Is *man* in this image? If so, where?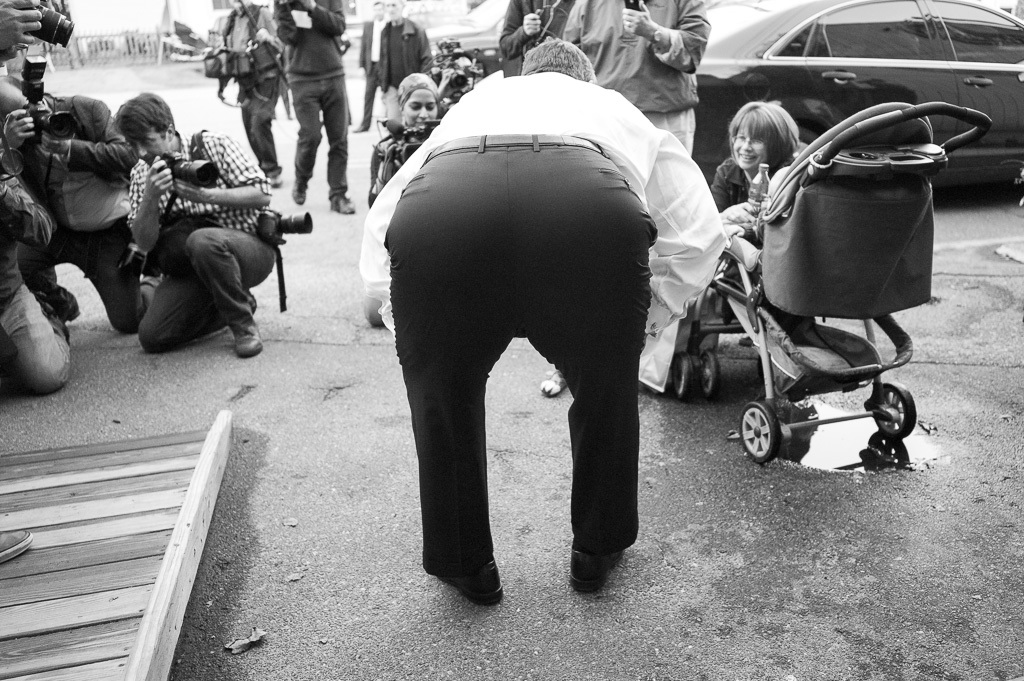
Yes, at 378,0,435,124.
